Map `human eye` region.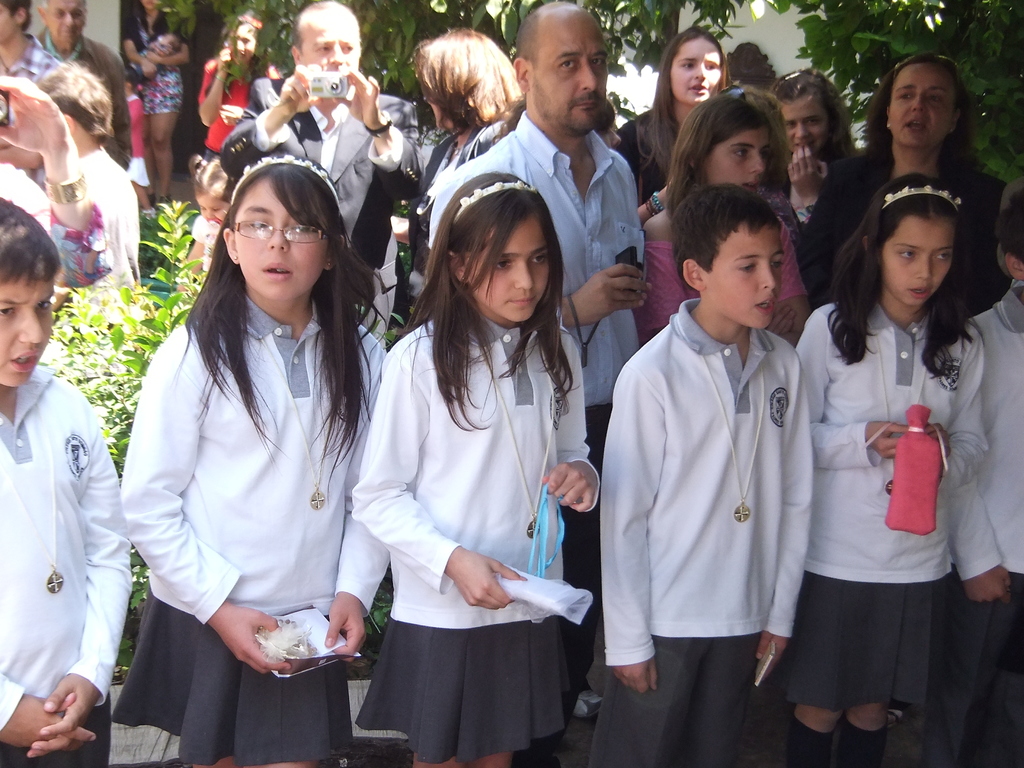
Mapped to [932,250,952,260].
